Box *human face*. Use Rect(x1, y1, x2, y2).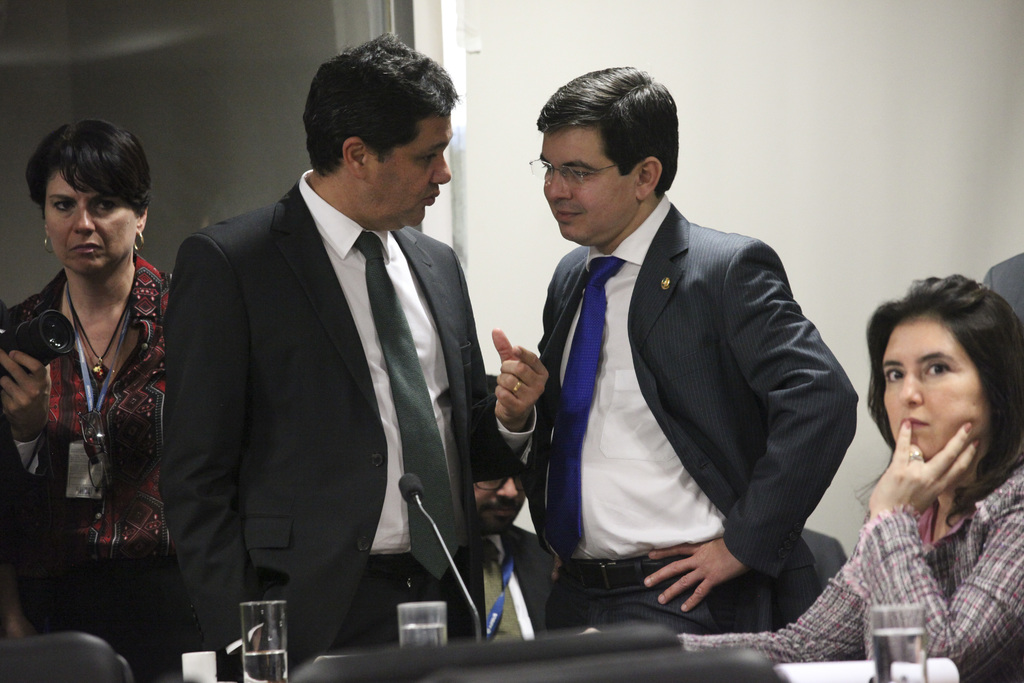
Rect(45, 174, 136, 273).
